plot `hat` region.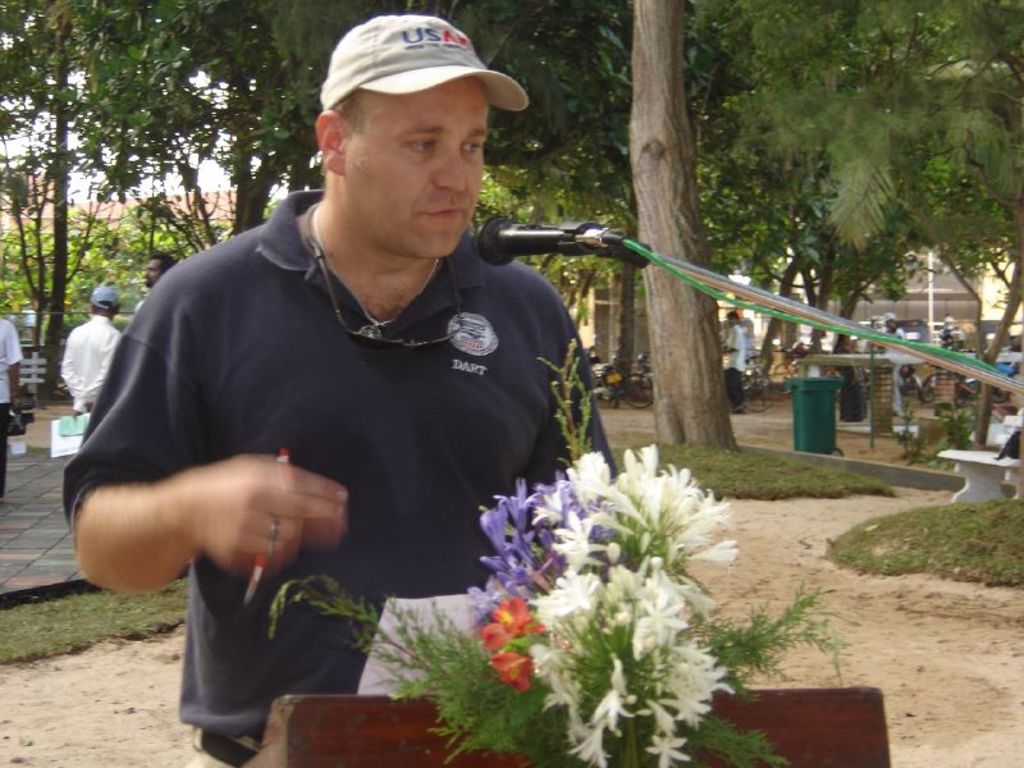
Plotted at <bbox>314, 15, 526, 116</bbox>.
